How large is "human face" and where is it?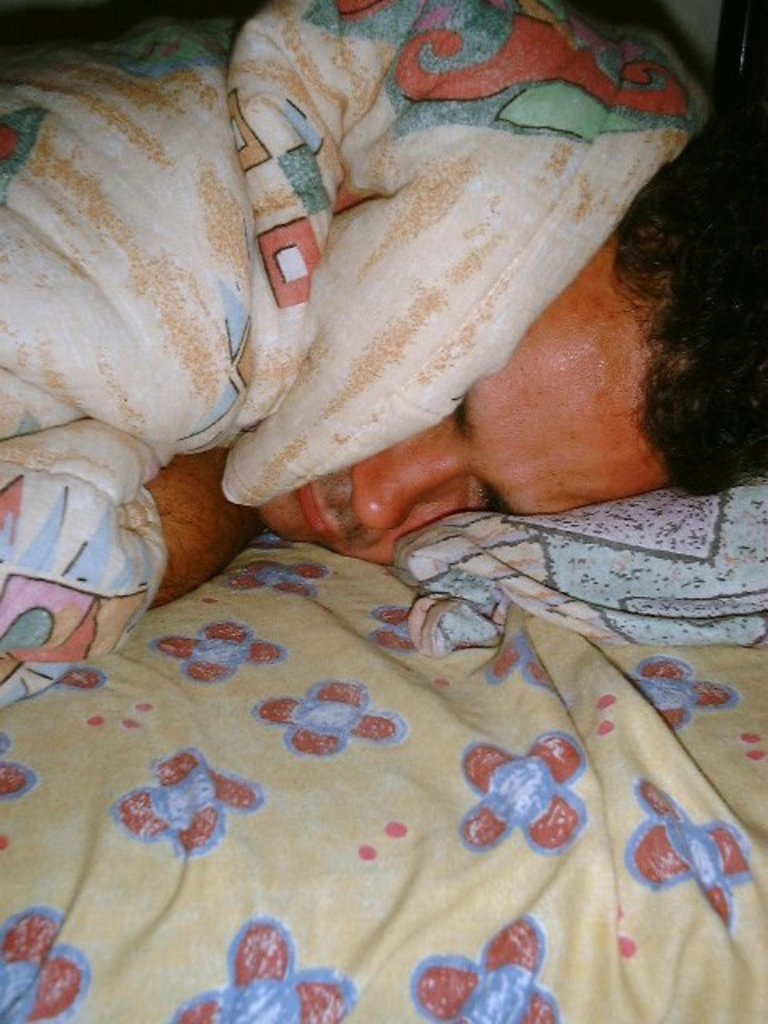
Bounding box: crop(258, 250, 662, 571).
